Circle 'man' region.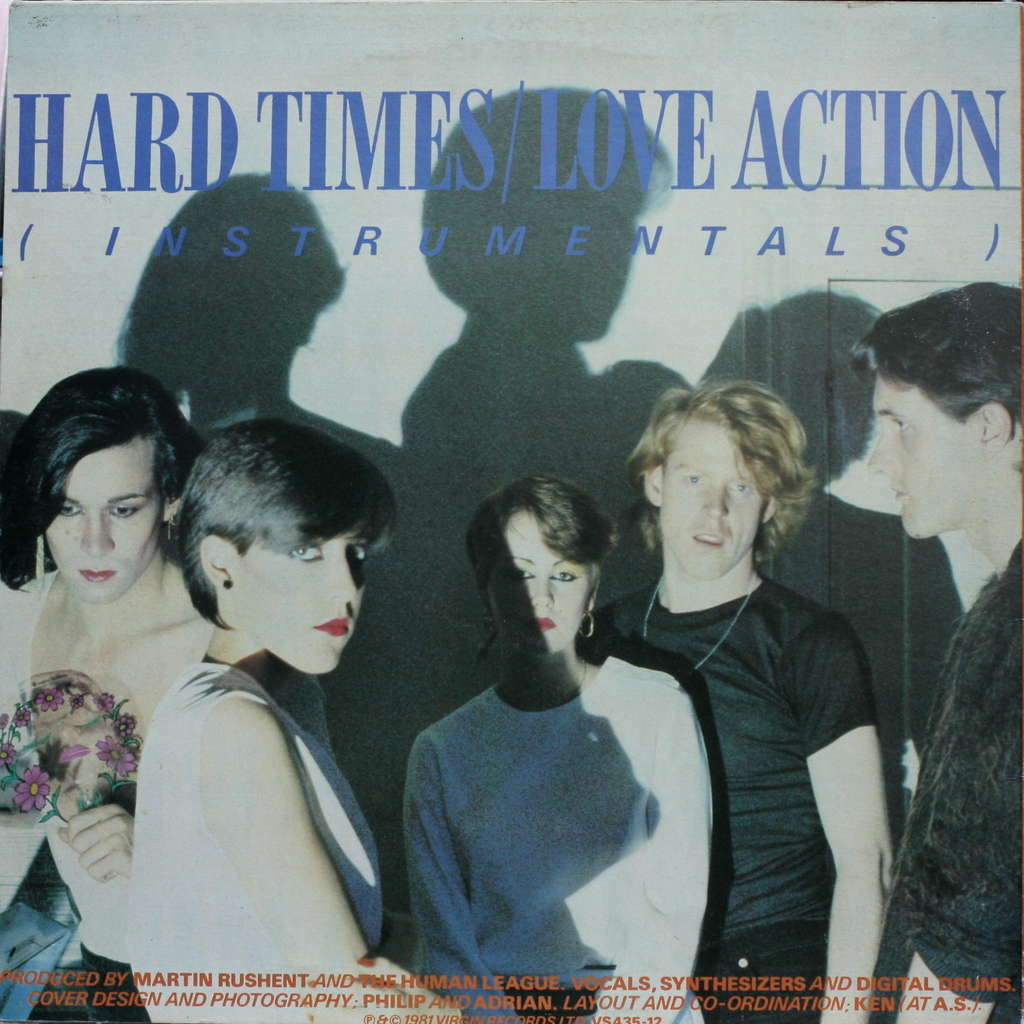
Region: pyautogui.locateOnScreen(860, 294, 1016, 1023).
